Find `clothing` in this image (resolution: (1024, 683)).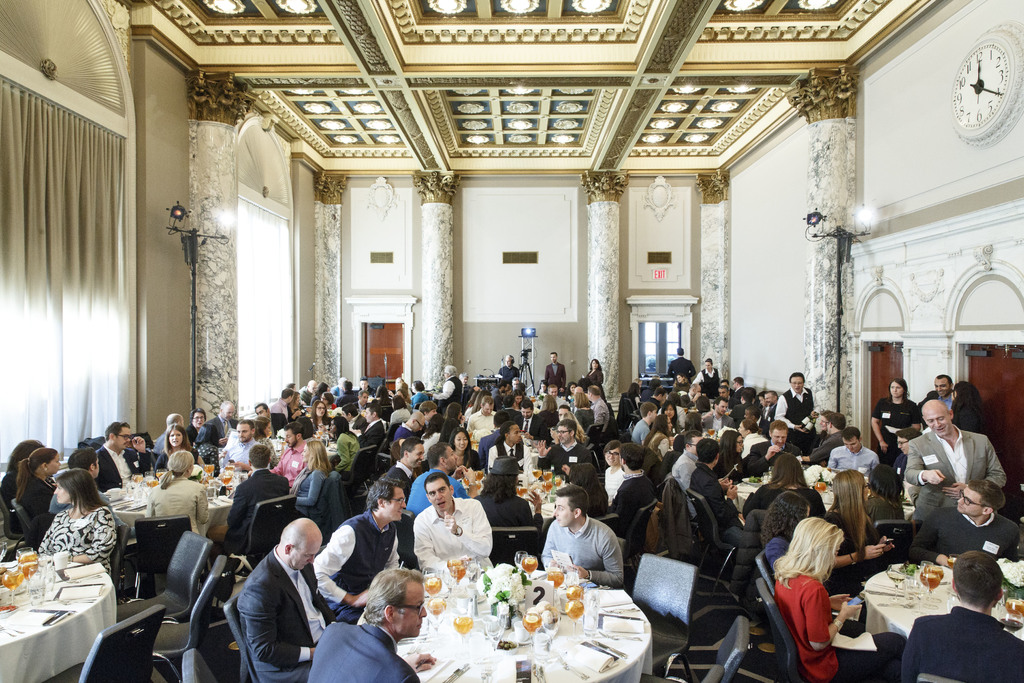
(450,451,481,476).
